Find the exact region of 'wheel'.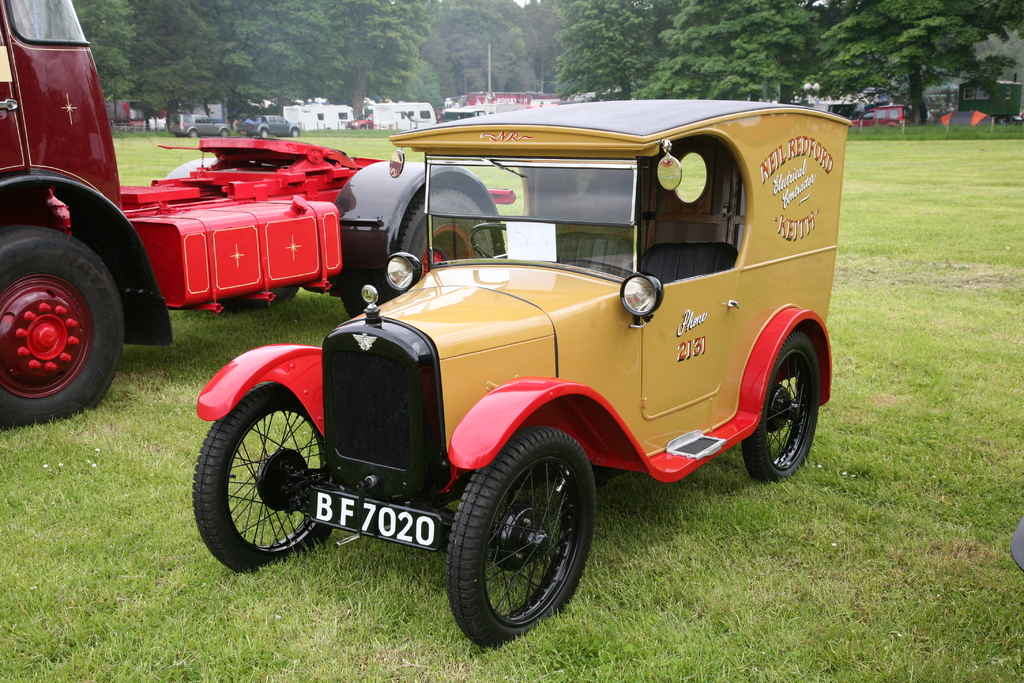
Exact region: x1=396, y1=187, x2=500, y2=299.
